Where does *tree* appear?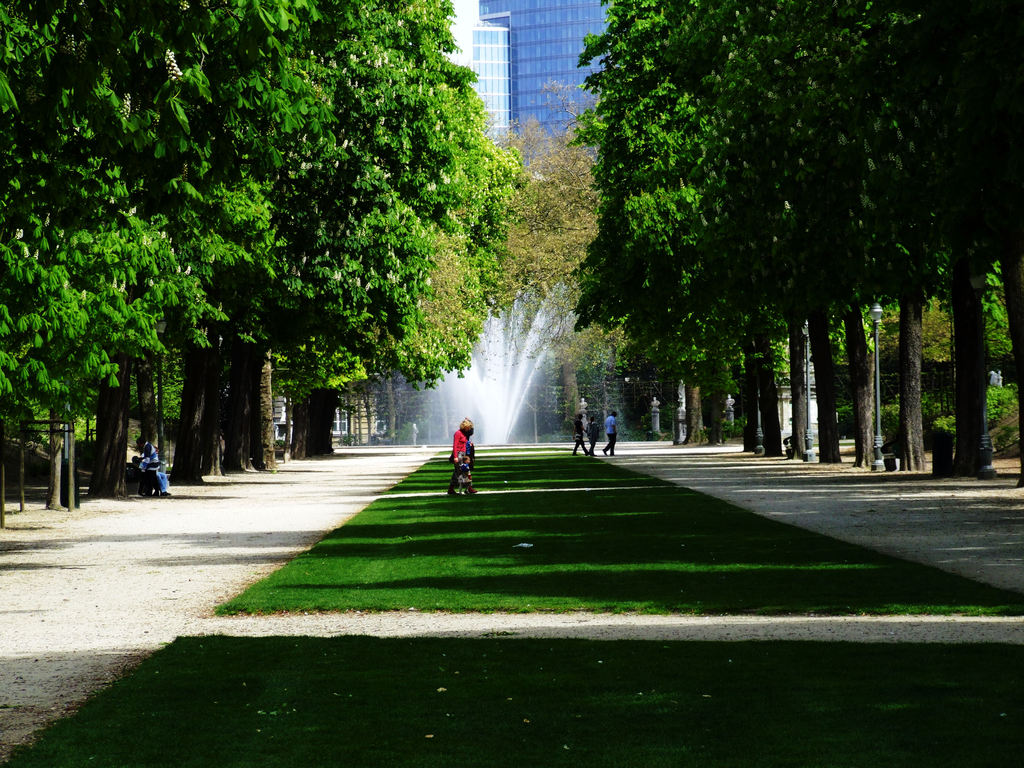
Appears at <region>486, 114, 620, 323</region>.
